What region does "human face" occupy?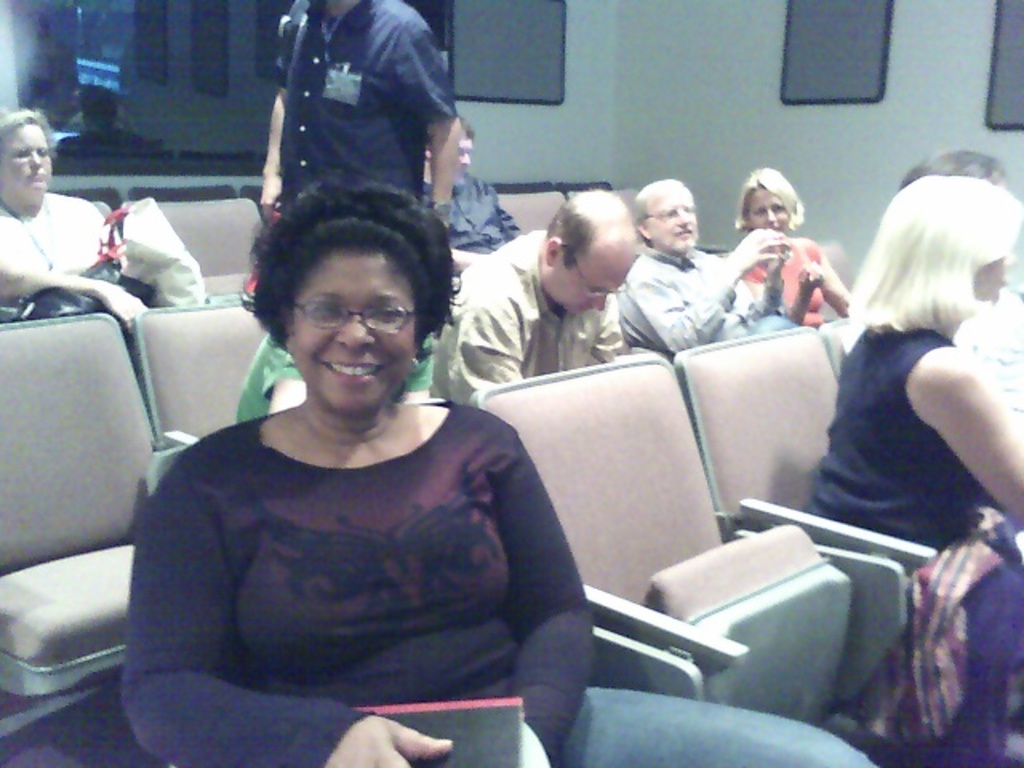
[x1=651, y1=195, x2=698, y2=250].
